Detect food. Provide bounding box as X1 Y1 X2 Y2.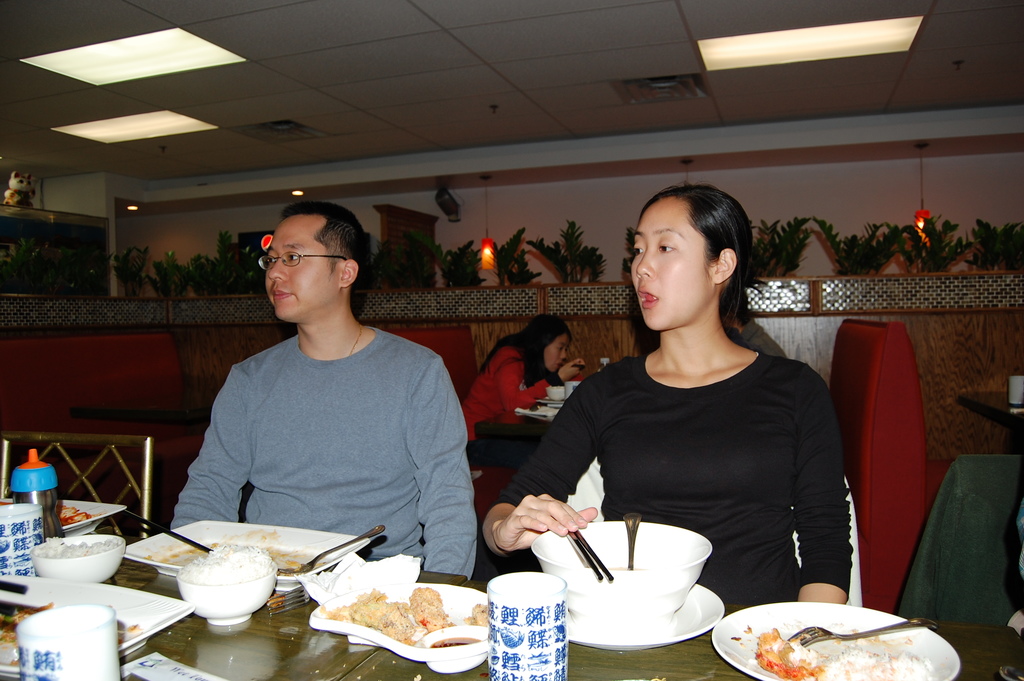
490 654 501 665.
